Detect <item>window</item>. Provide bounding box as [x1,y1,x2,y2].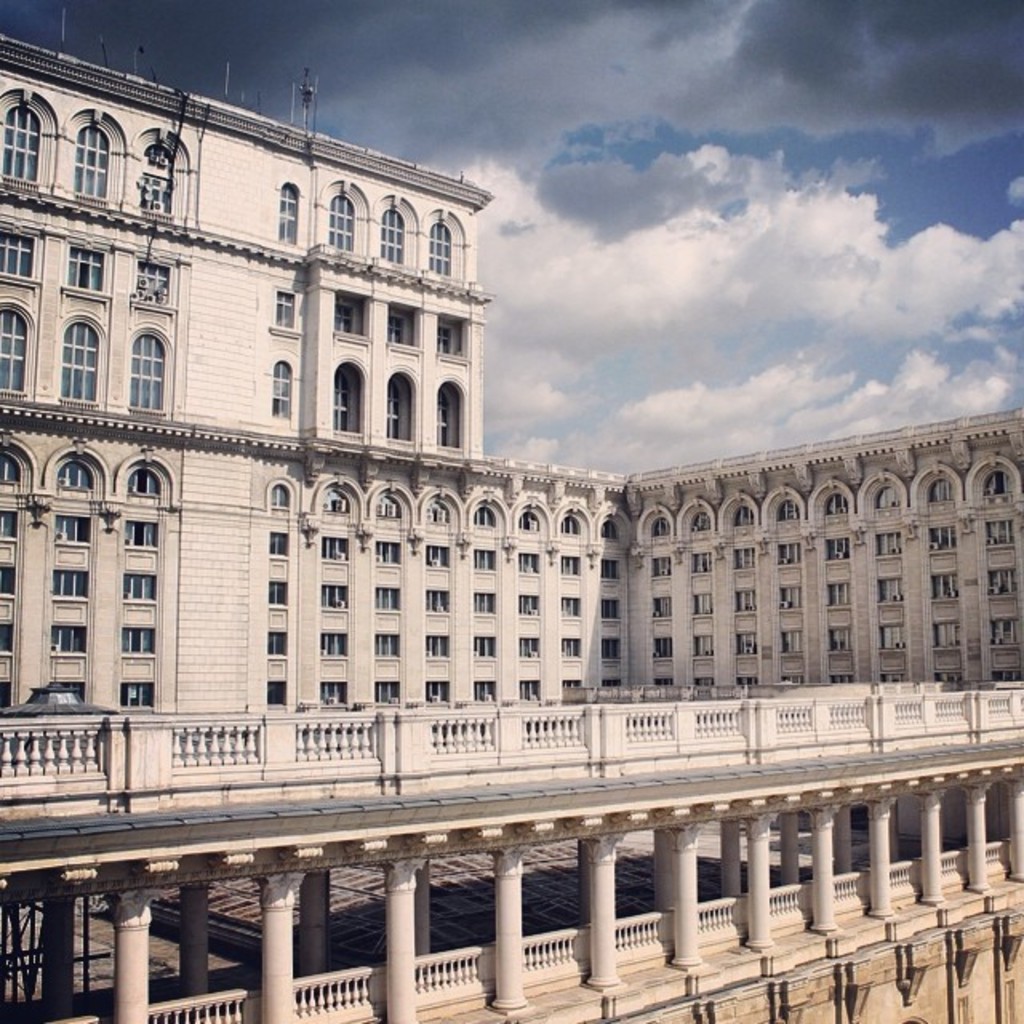
[781,590,798,611].
